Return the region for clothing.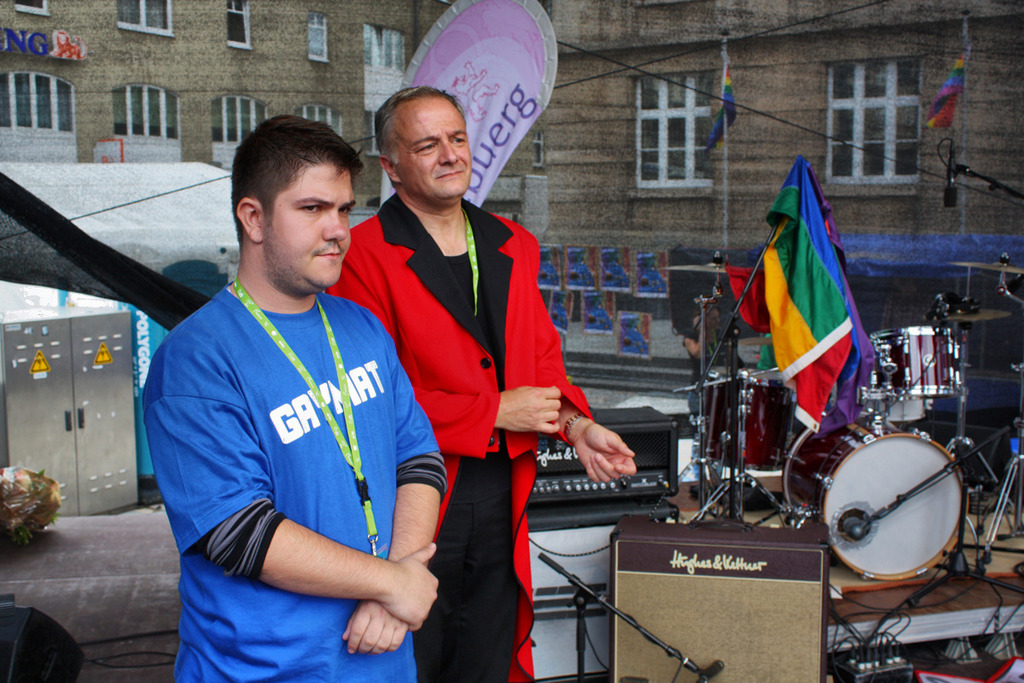
<region>170, 283, 451, 682</region>.
